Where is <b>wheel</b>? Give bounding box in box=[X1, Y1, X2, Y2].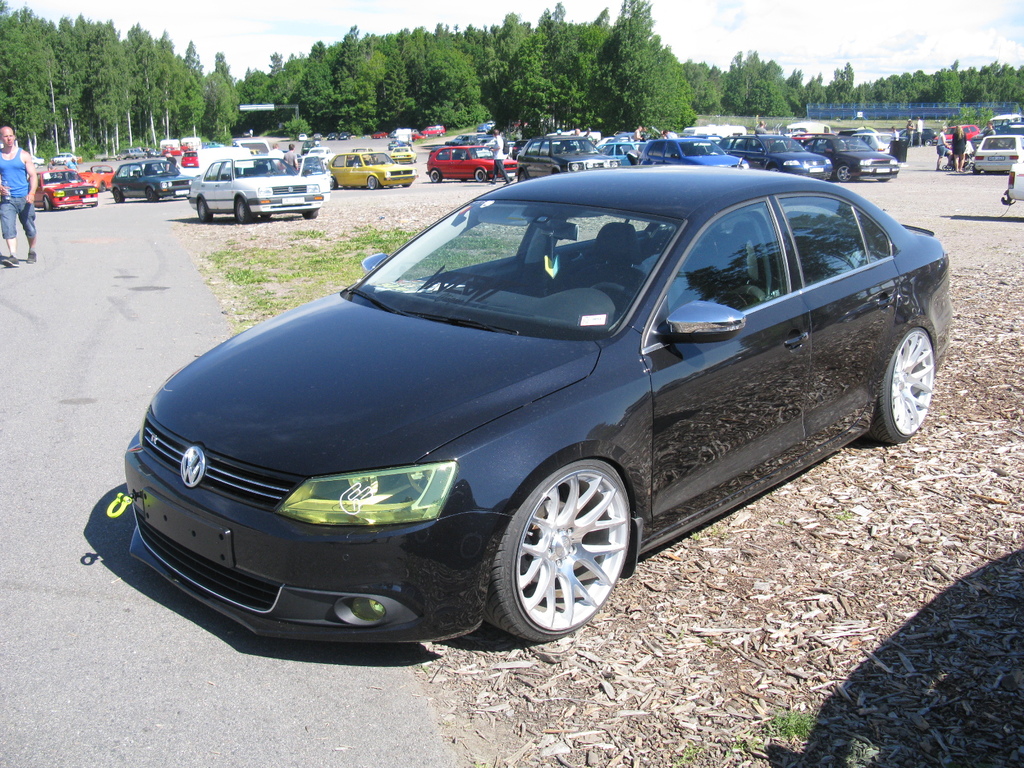
box=[767, 163, 783, 179].
